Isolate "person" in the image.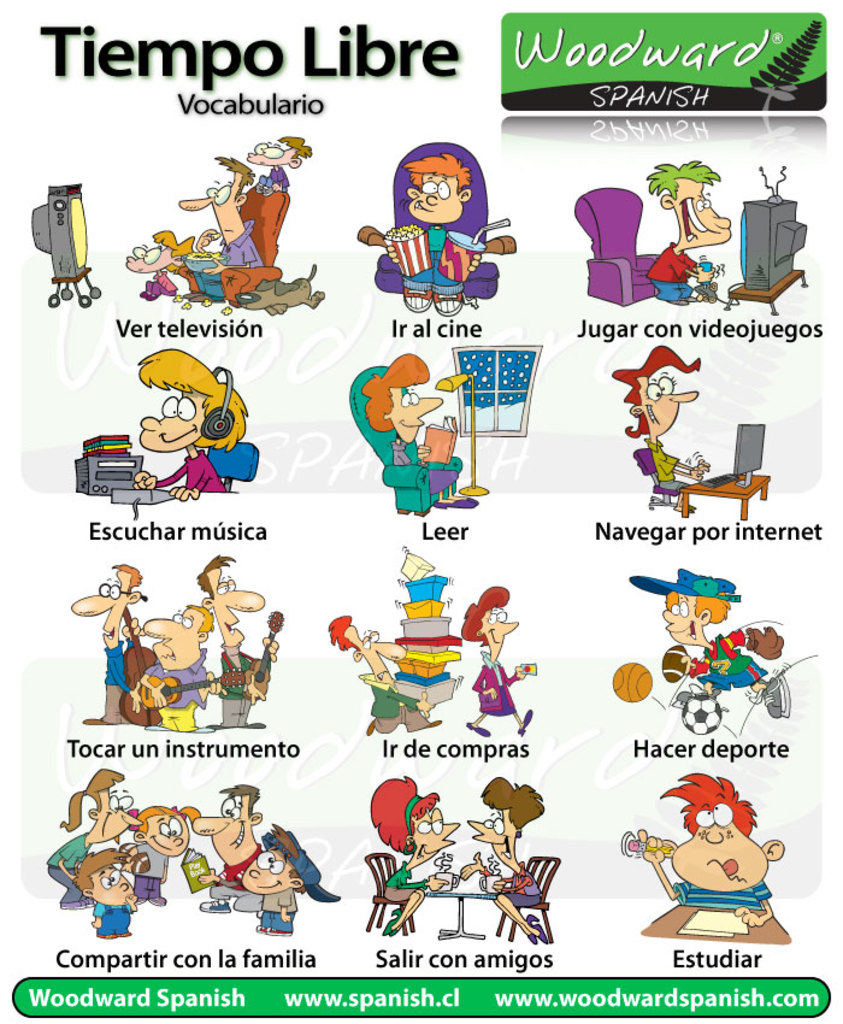
Isolated region: select_region(641, 154, 732, 304).
